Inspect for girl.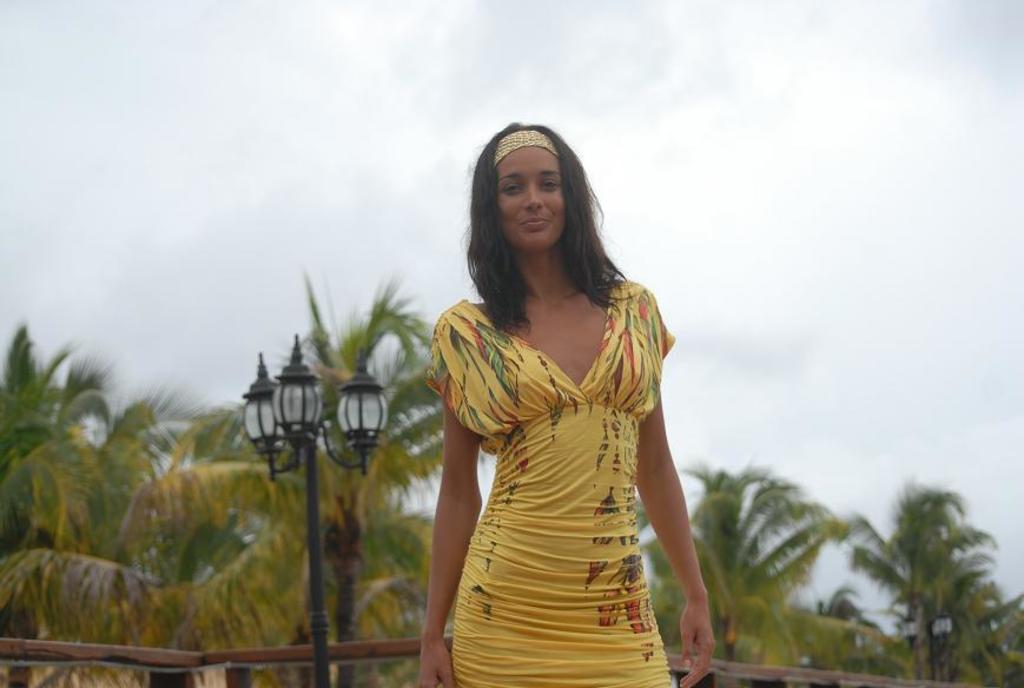
Inspection: BBox(421, 124, 714, 687).
